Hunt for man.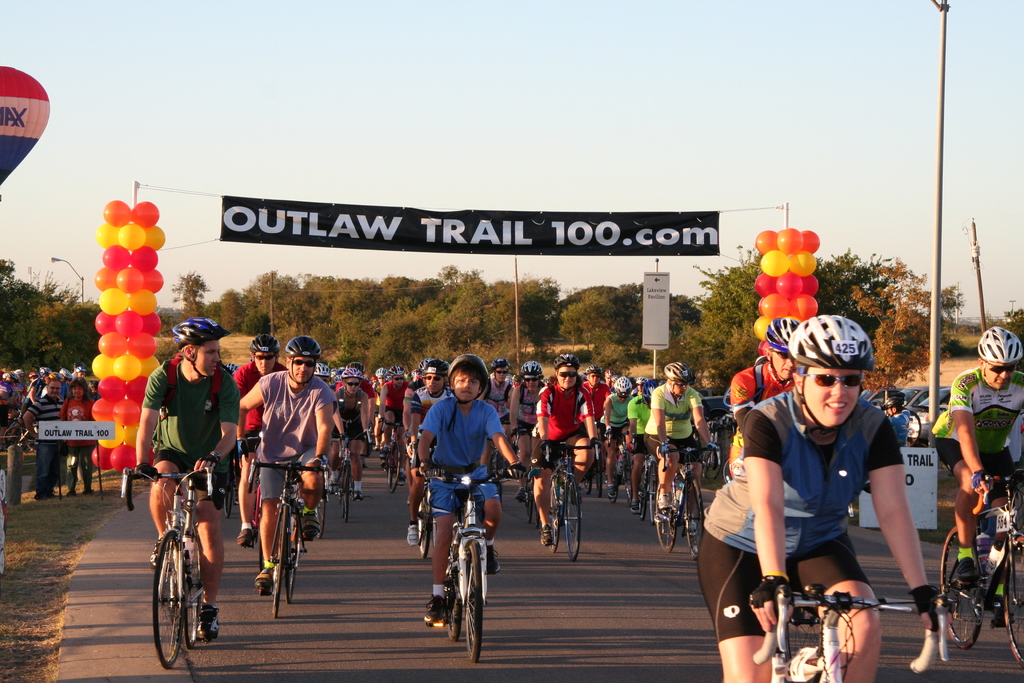
Hunted down at (246, 333, 340, 587).
